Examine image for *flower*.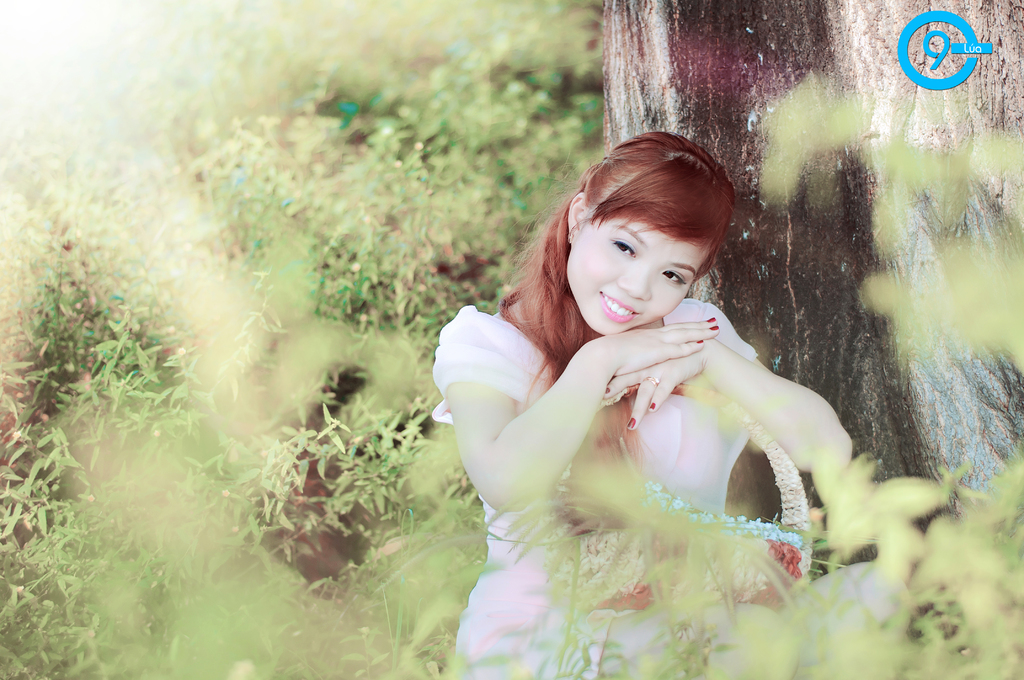
Examination result: detection(764, 534, 795, 574).
